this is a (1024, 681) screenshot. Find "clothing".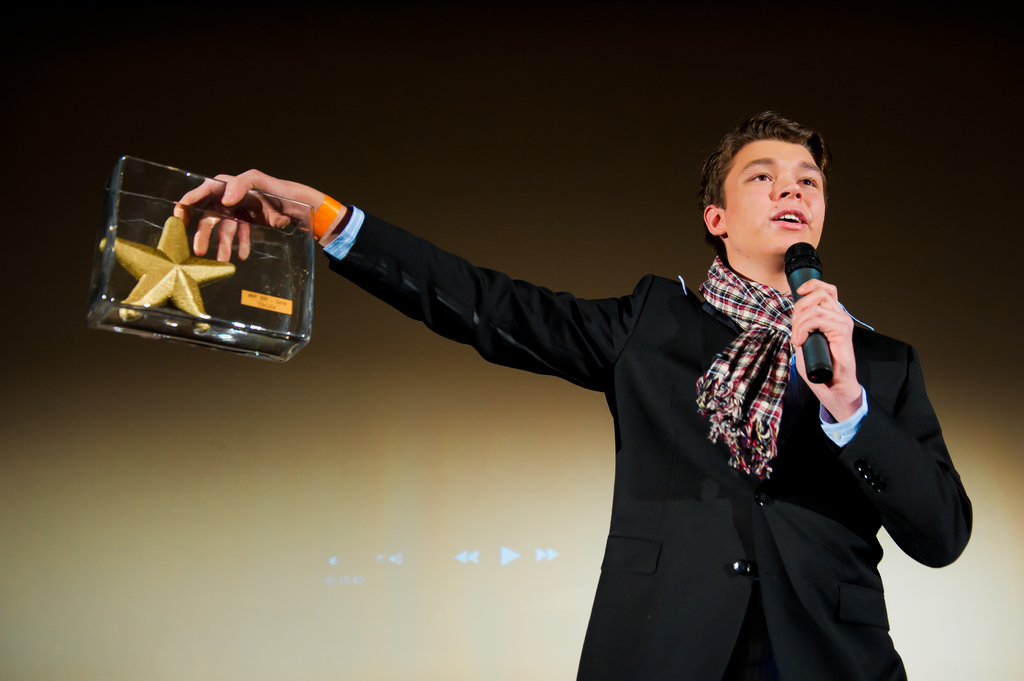
Bounding box: left=299, top=223, right=972, bottom=680.
